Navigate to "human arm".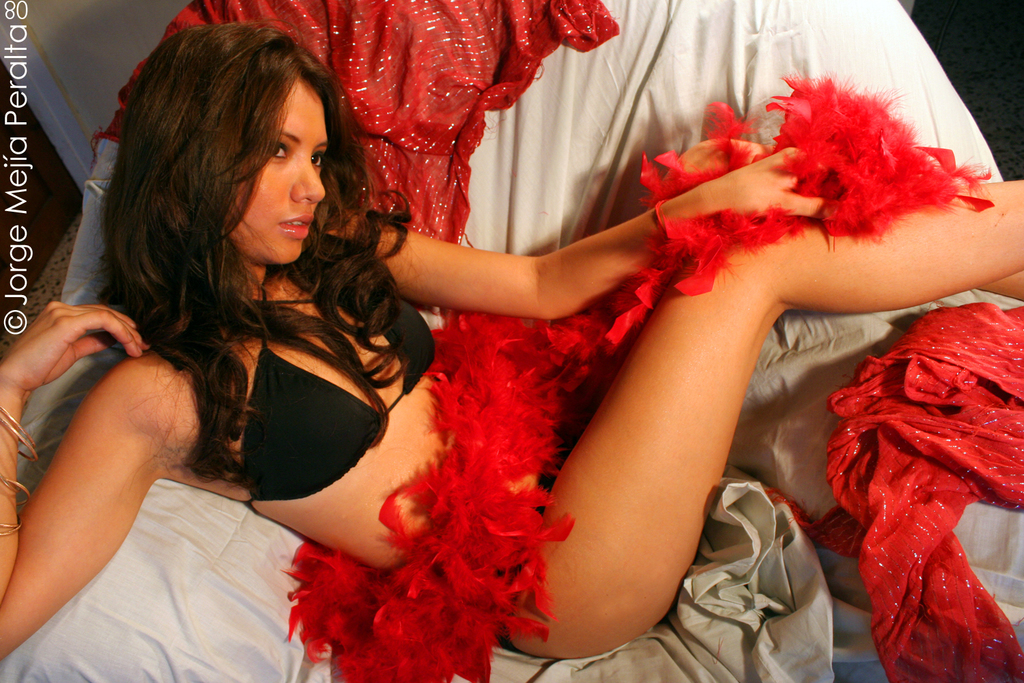
Navigation target: detection(9, 287, 214, 664).
